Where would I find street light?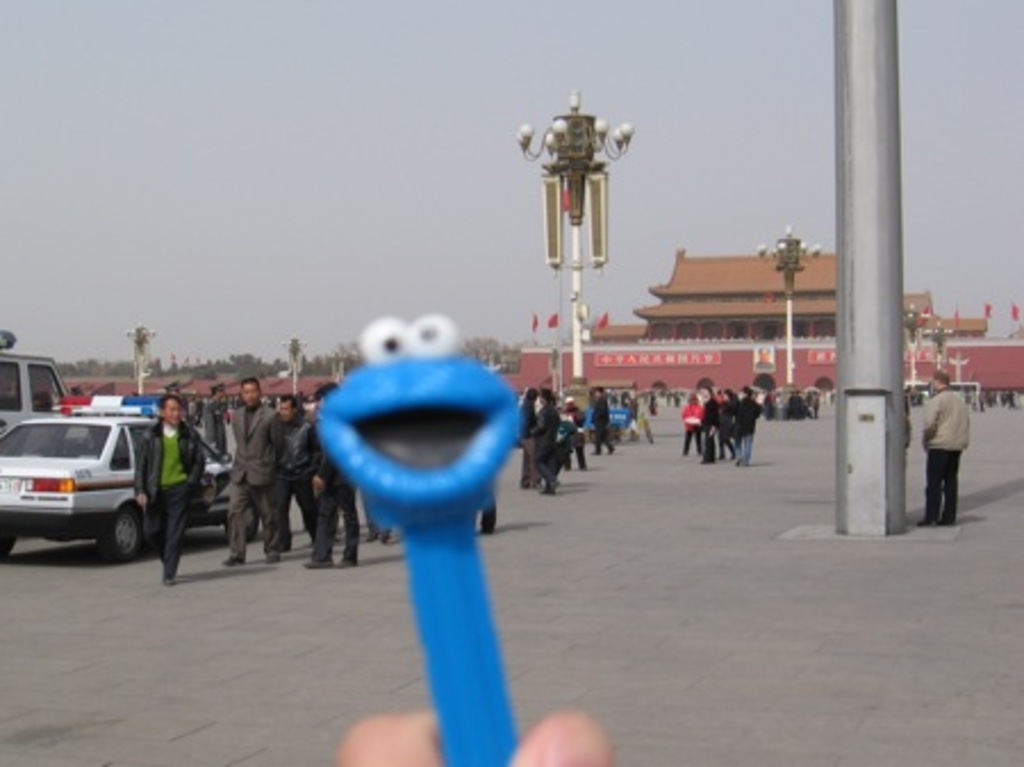
At pyautogui.locateOnScreen(278, 339, 316, 403).
